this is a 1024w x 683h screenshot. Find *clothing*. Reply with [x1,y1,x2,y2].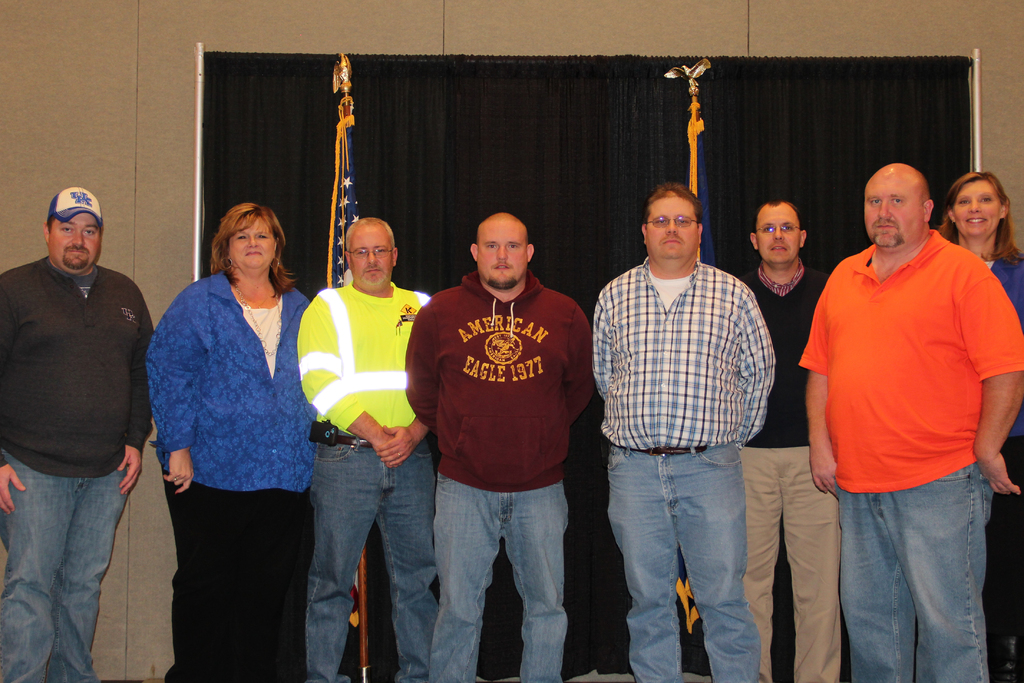
[988,245,1023,642].
